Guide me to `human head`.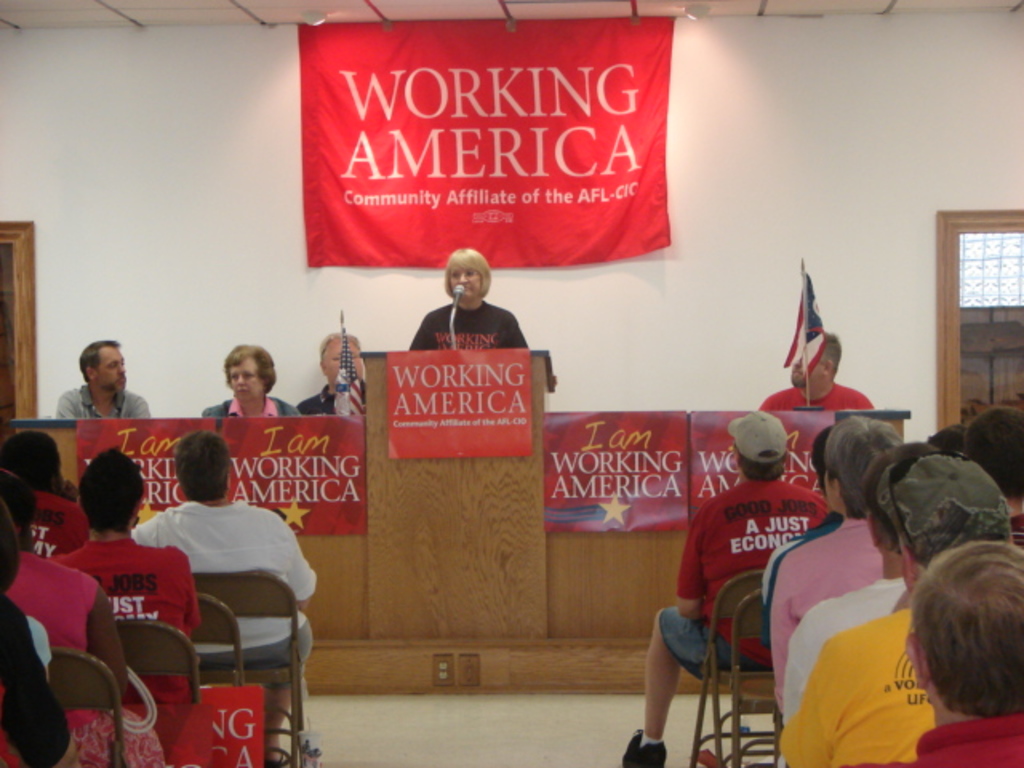
Guidance: left=0, top=501, right=22, bottom=590.
